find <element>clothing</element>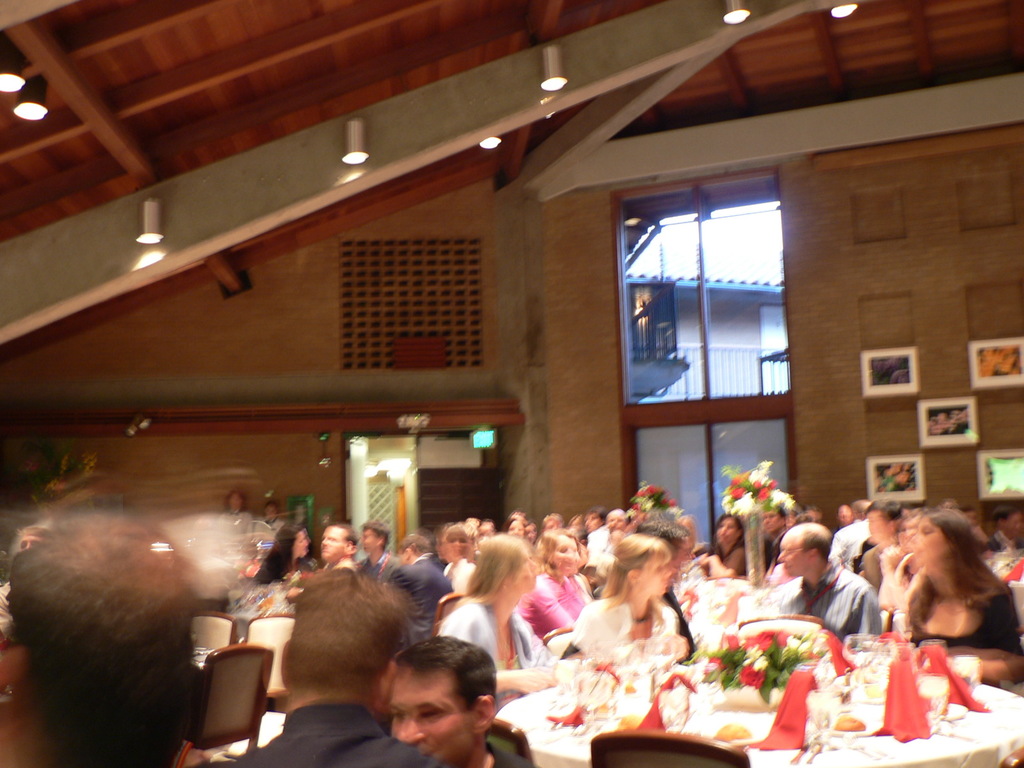
bbox=[0, 578, 17, 643]
